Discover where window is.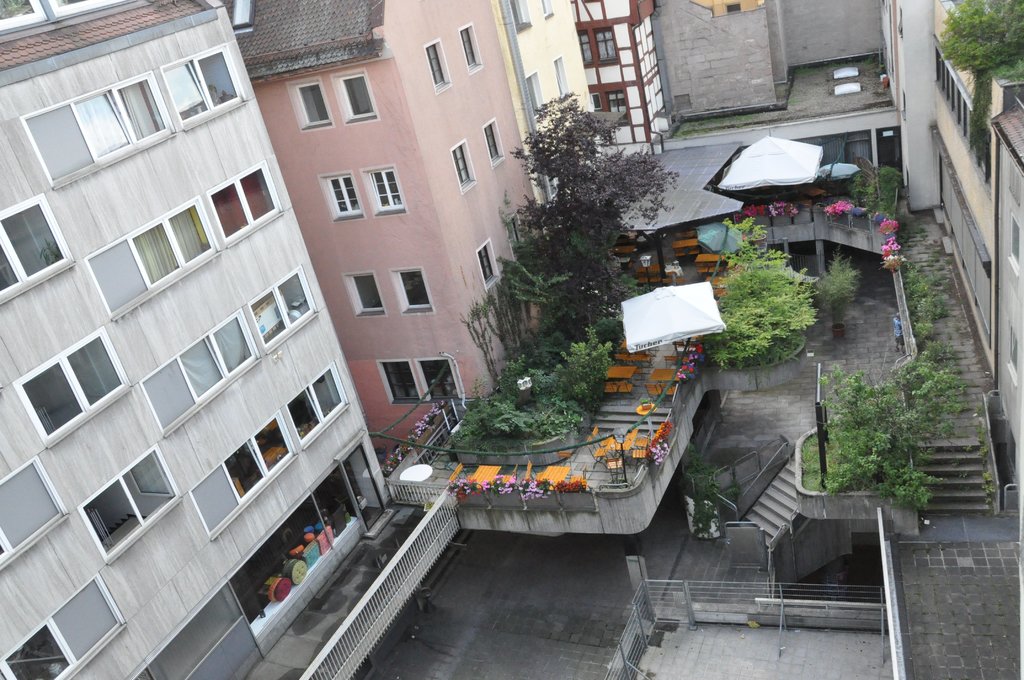
Discovered at bbox=(1005, 328, 1021, 380).
